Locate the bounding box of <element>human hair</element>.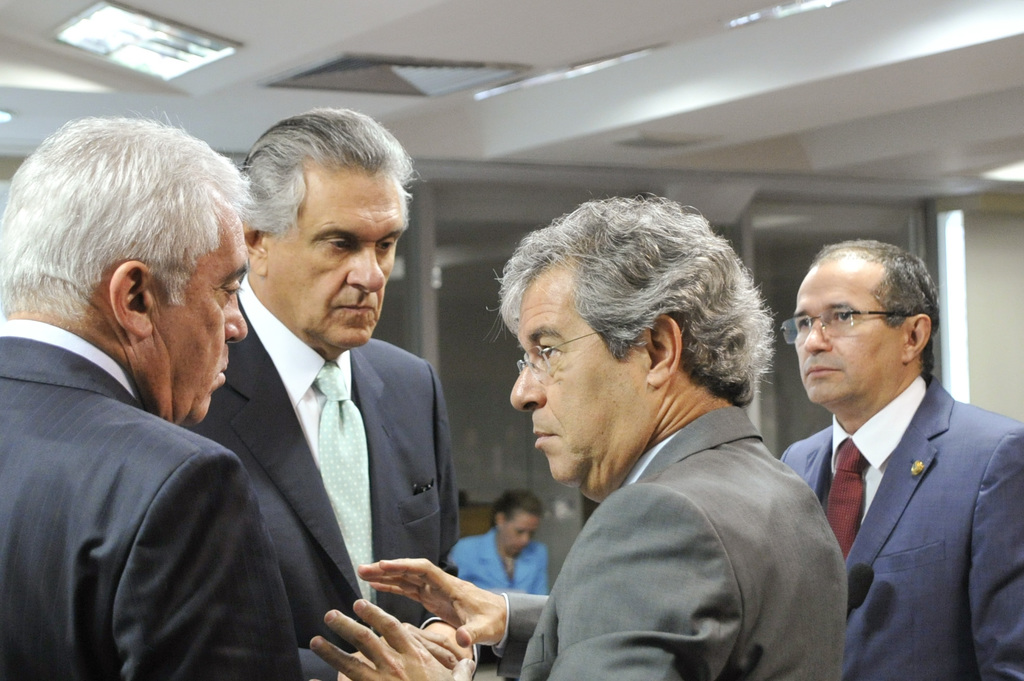
Bounding box: bbox=[230, 109, 413, 241].
